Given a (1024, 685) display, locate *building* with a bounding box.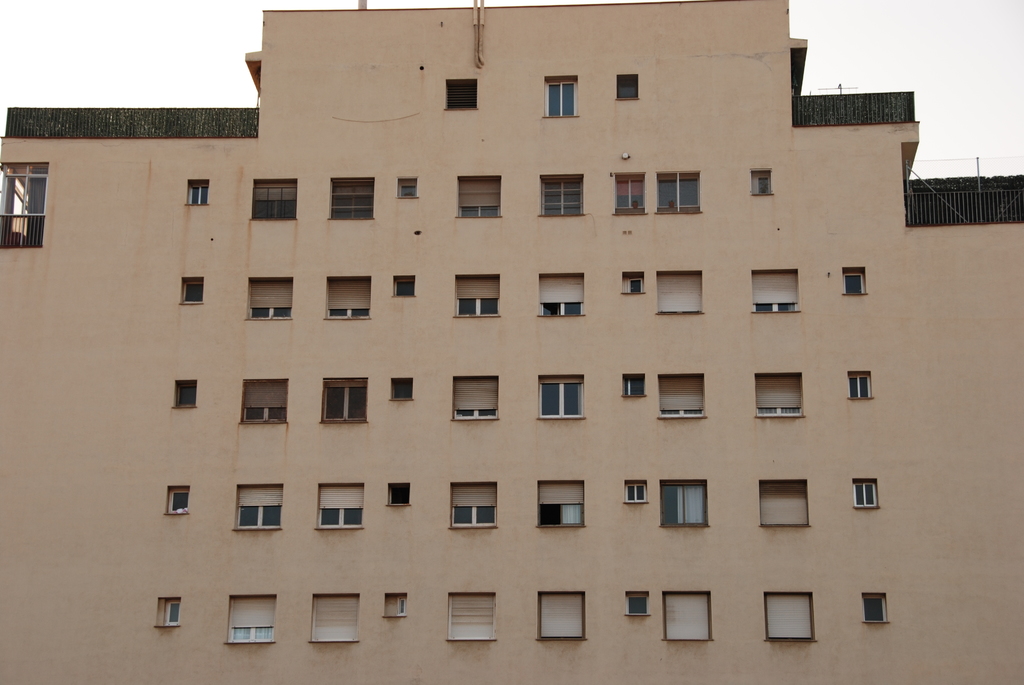
Located: 0:0:1023:684.
